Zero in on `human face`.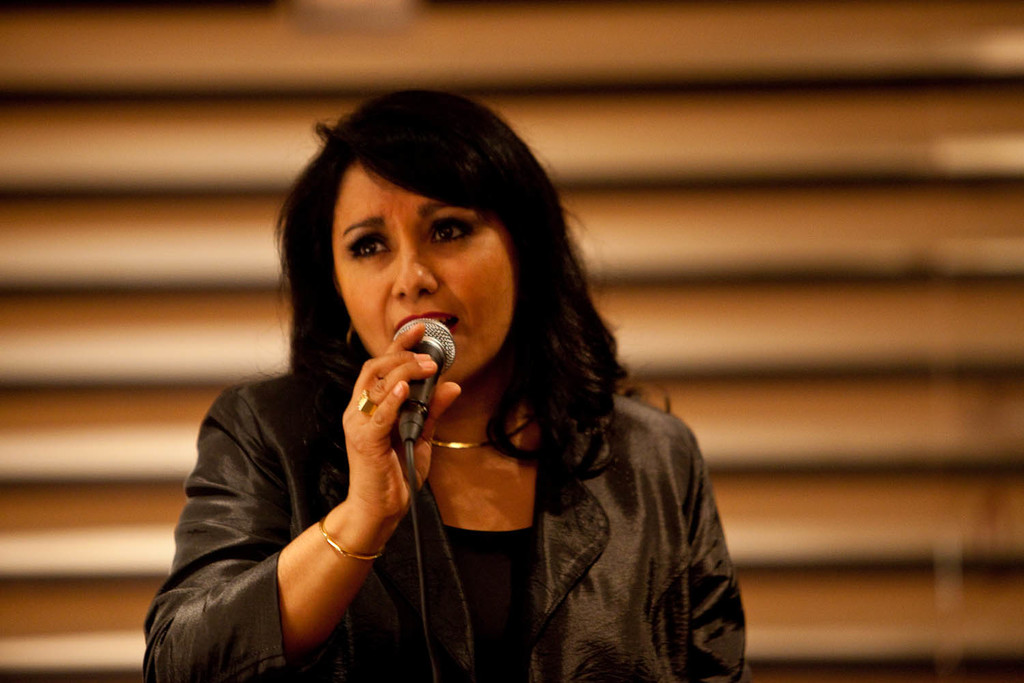
Zeroed in: locate(330, 158, 514, 382).
